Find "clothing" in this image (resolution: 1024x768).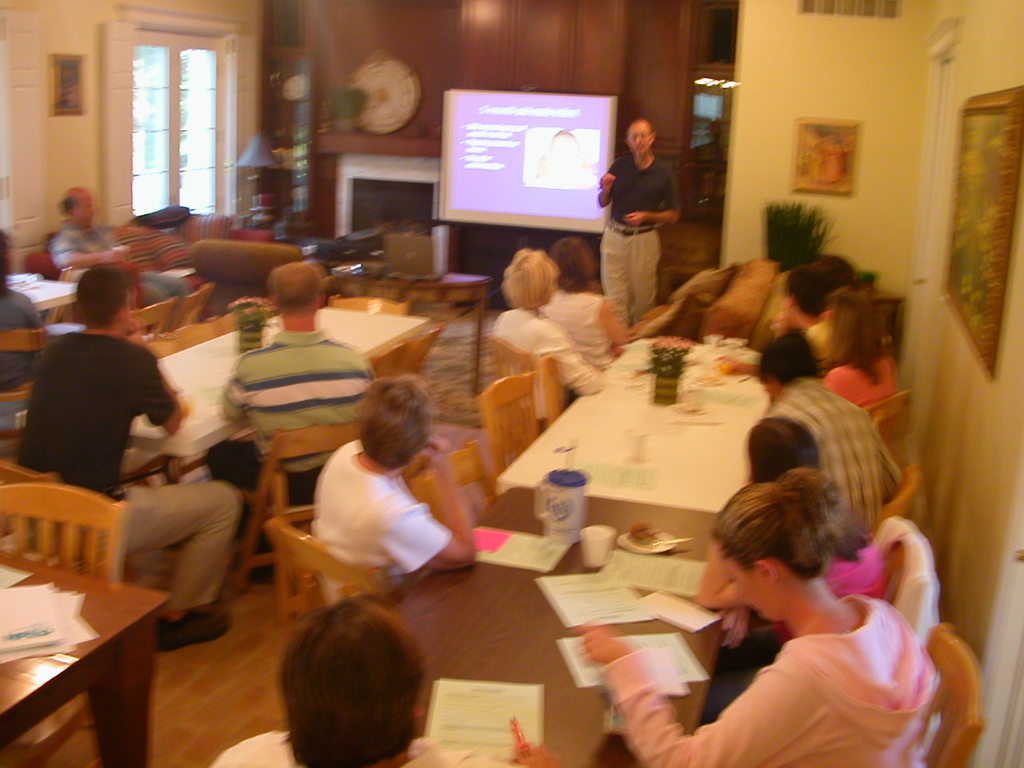
x1=219, y1=330, x2=377, y2=474.
